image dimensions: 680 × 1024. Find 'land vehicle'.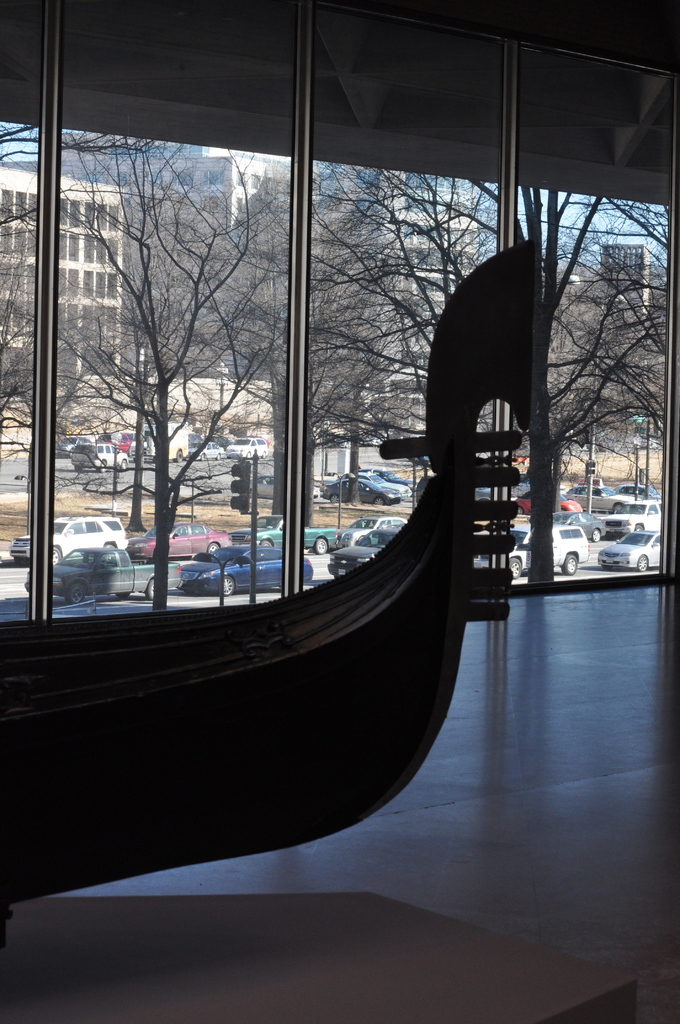
53,440,93,451.
